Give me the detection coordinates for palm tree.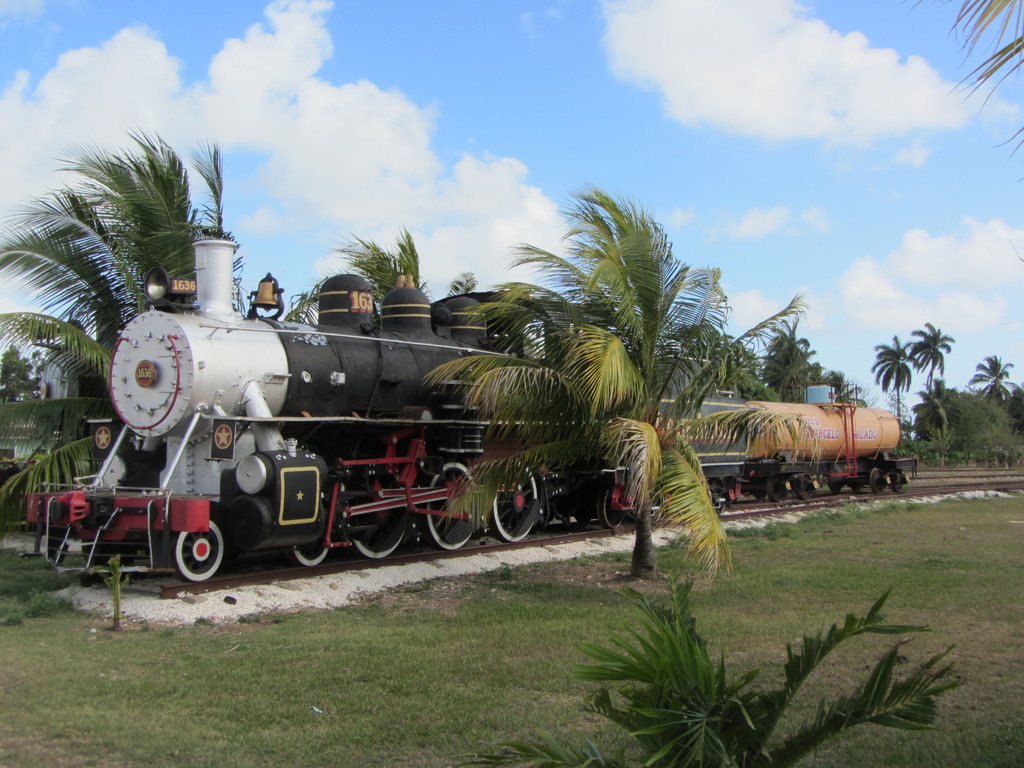
l=915, t=315, r=953, b=401.
